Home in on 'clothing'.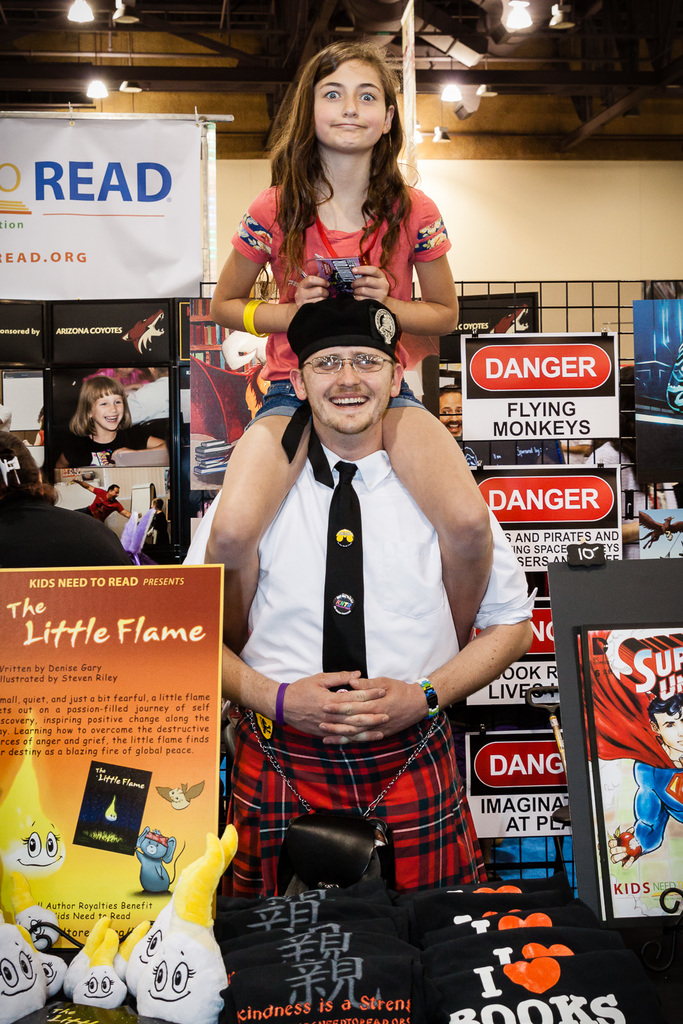
Homed in at bbox=[223, 178, 451, 413].
